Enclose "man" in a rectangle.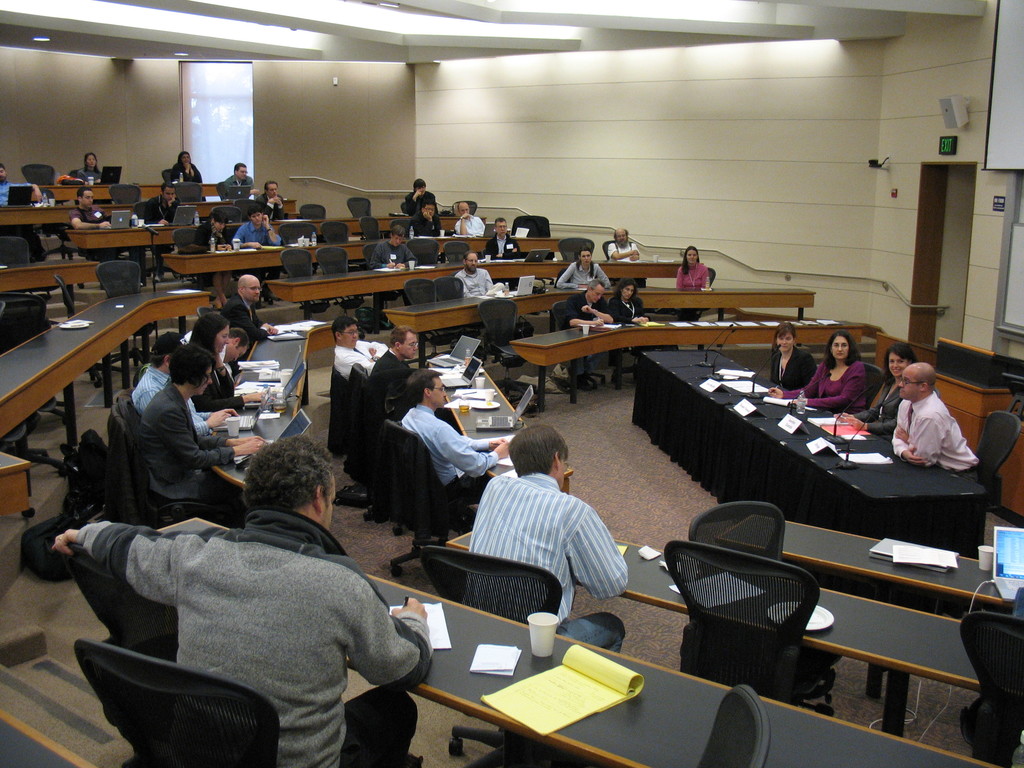
403, 175, 435, 214.
